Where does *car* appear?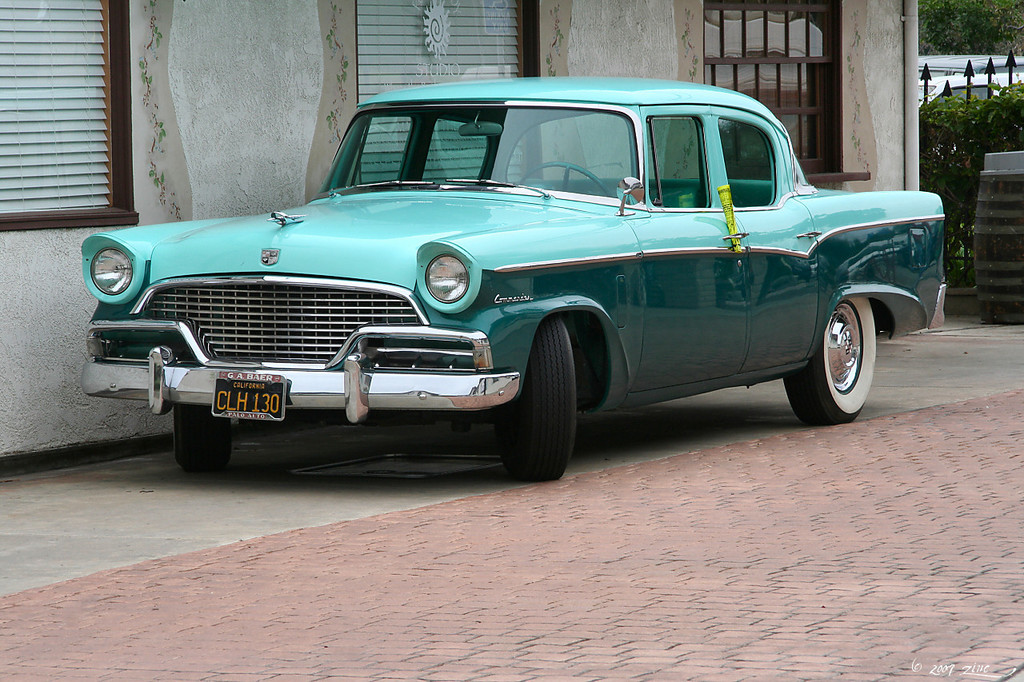
Appears at x1=918 y1=73 x2=1023 y2=153.
